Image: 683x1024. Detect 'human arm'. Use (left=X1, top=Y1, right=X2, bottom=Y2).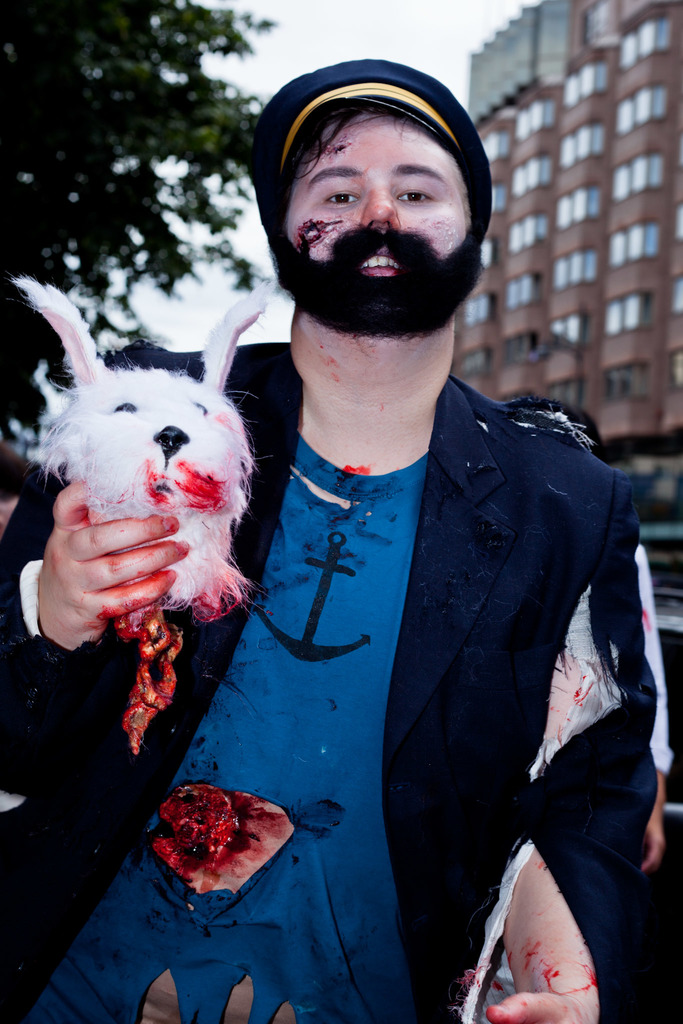
(left=450, top=486, right=646, bottom=1018).
